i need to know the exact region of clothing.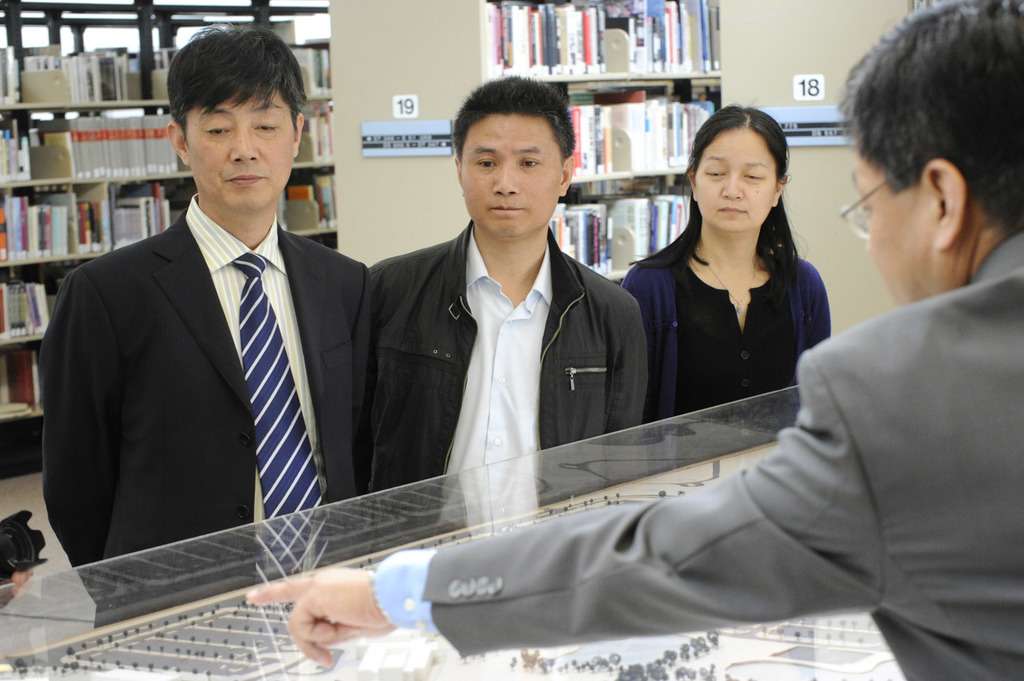
Region: <region>608, 230, 833, 418</region>.
